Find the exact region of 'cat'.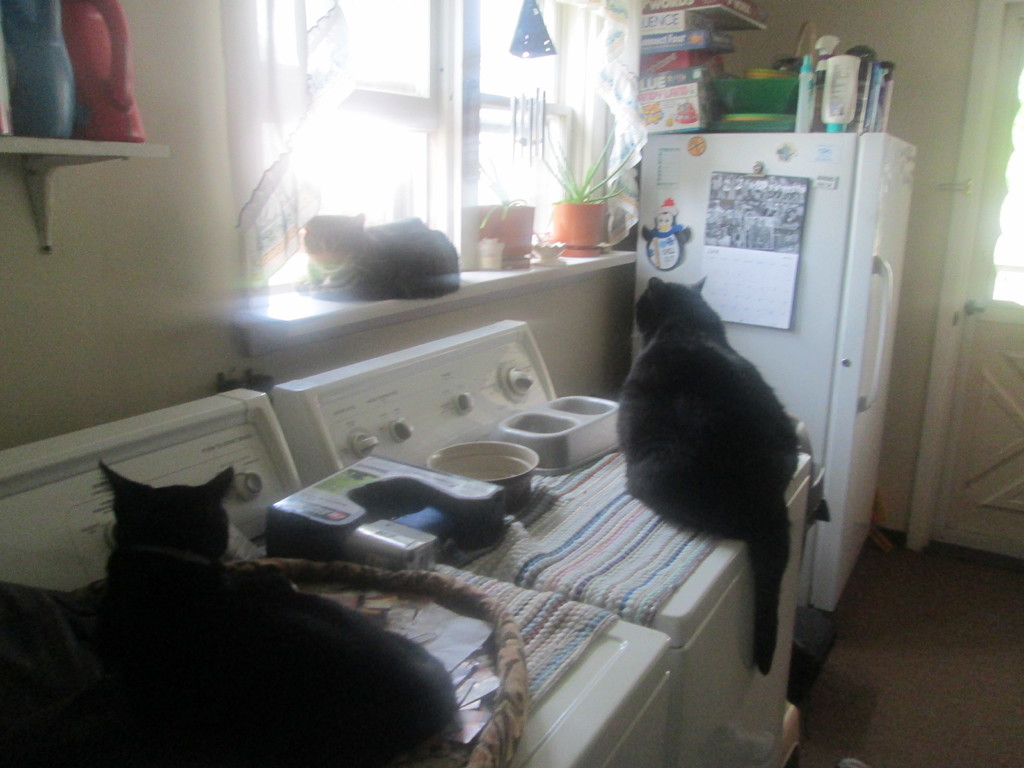
Exact region: l=86, t=467, r=459, b=767.
